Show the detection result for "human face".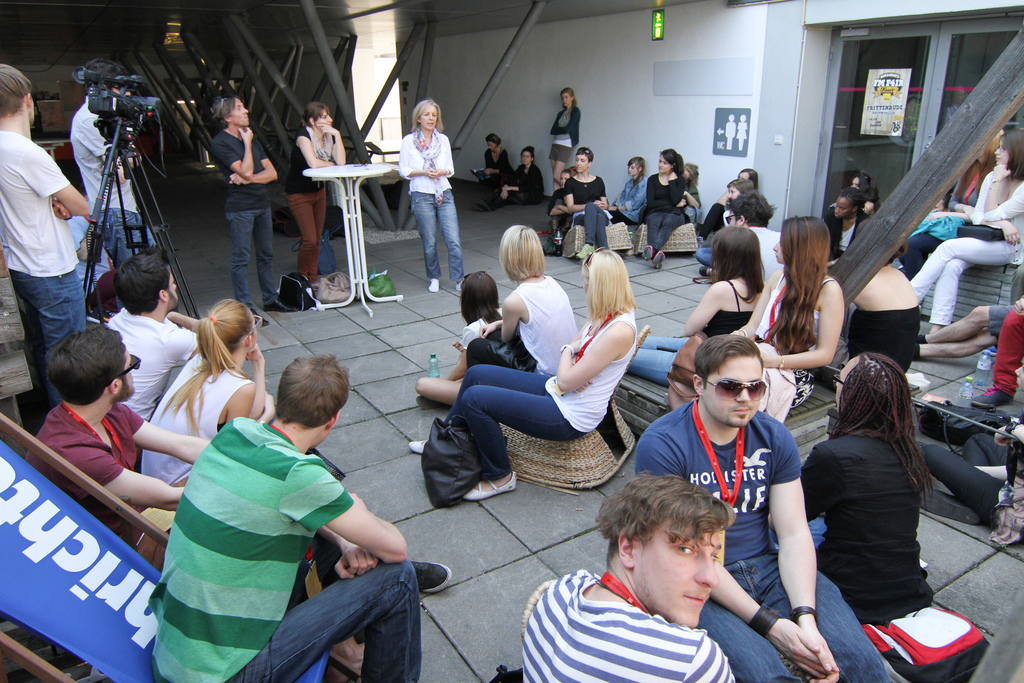
BBox(660, 156, 676, 176).
